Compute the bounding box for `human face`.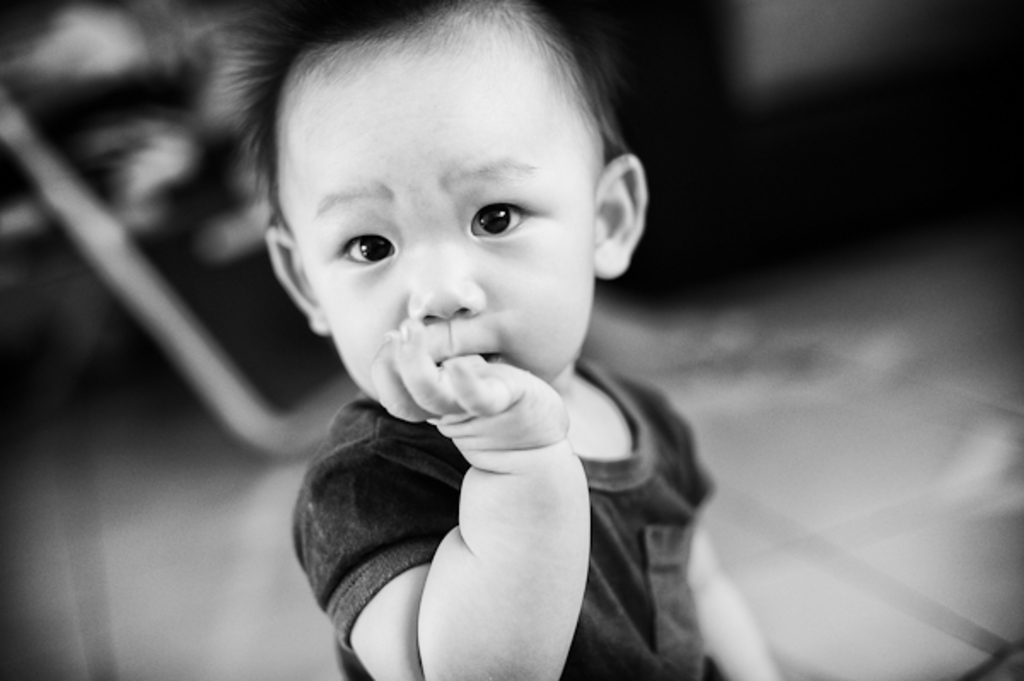
(282,60,597,393).
